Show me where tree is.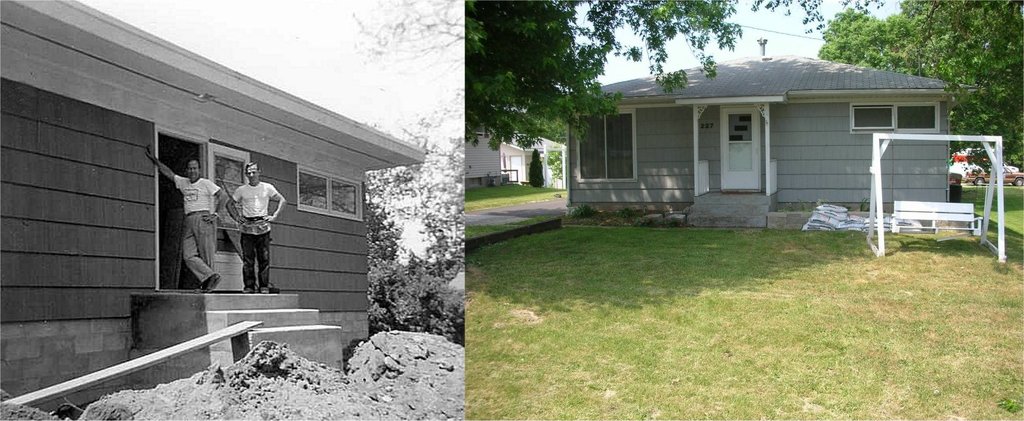
tree is at {"left": 374, "top": 1, "right": 464, "bottom": 344}.
